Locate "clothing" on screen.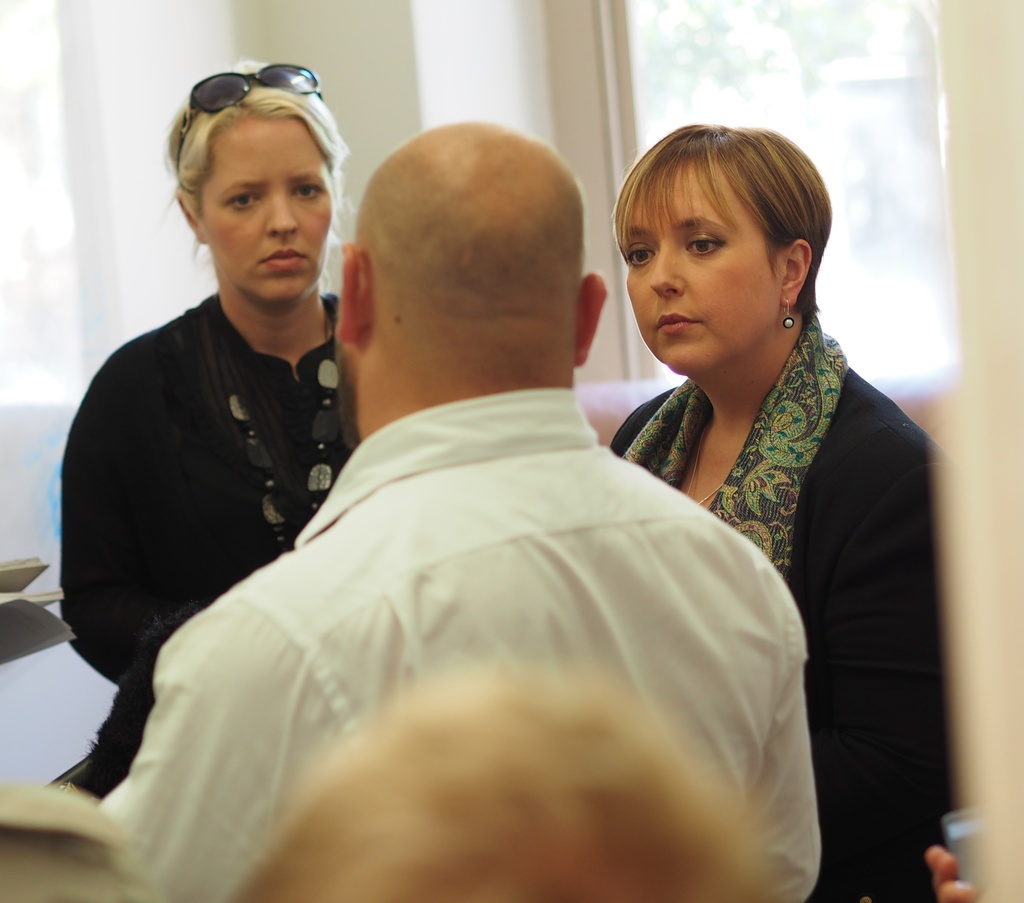
On screen at x1=616 y1=303 x2=955 y2=902.
